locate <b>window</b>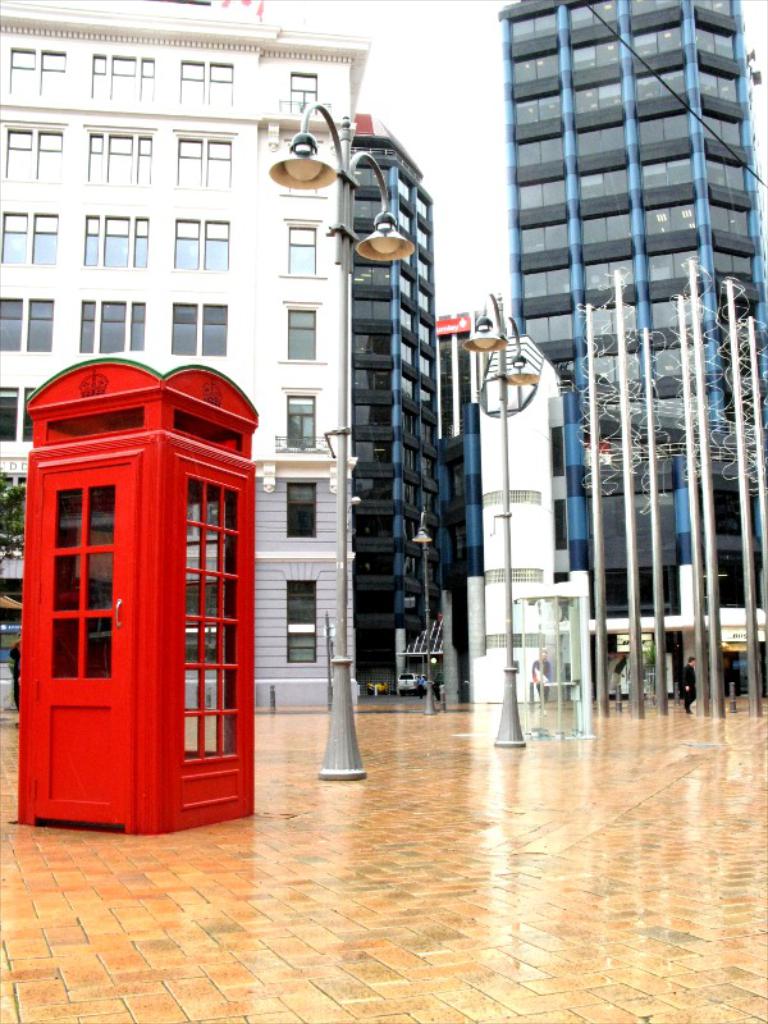
[left=712, top=200, right=750, bottom=244]
